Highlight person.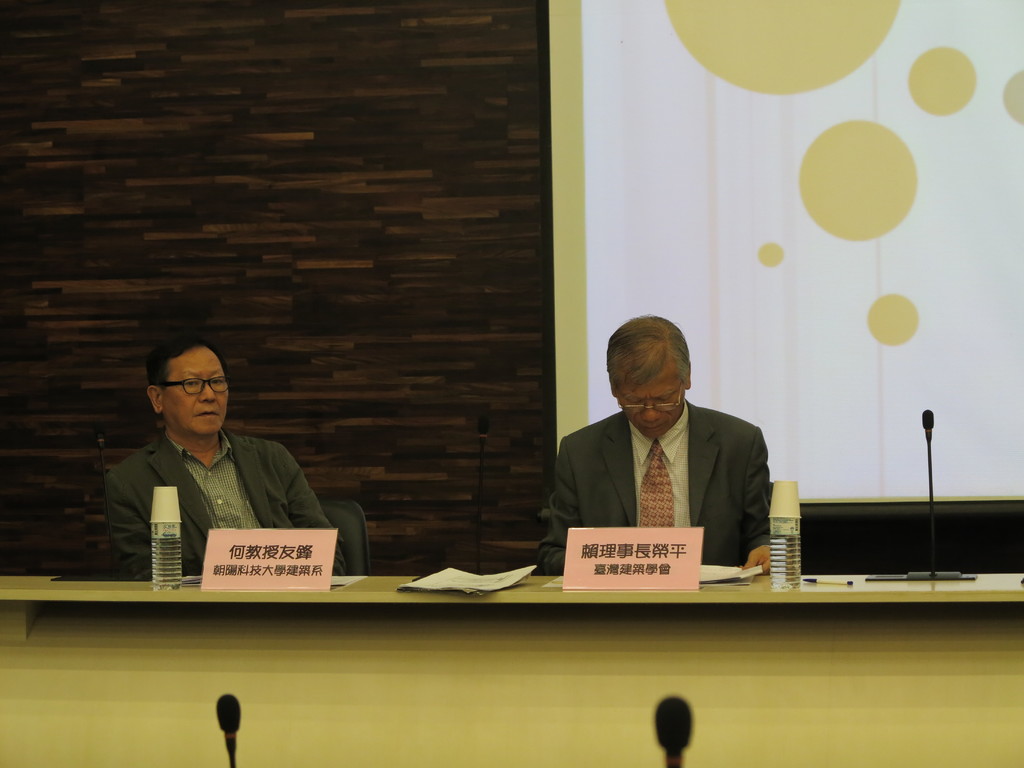
Highlighted region: (x1=104, y1=331, x2=356, y2=576).
